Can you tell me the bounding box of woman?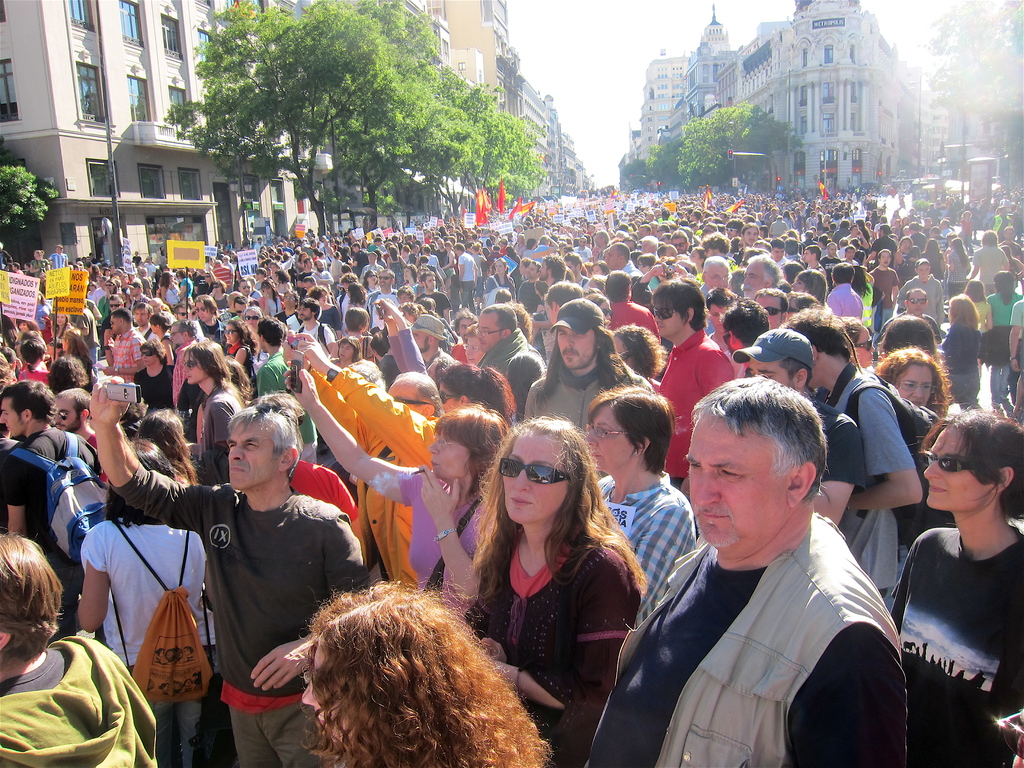
(x1=157, y1=273, x2=180, y2=308).
